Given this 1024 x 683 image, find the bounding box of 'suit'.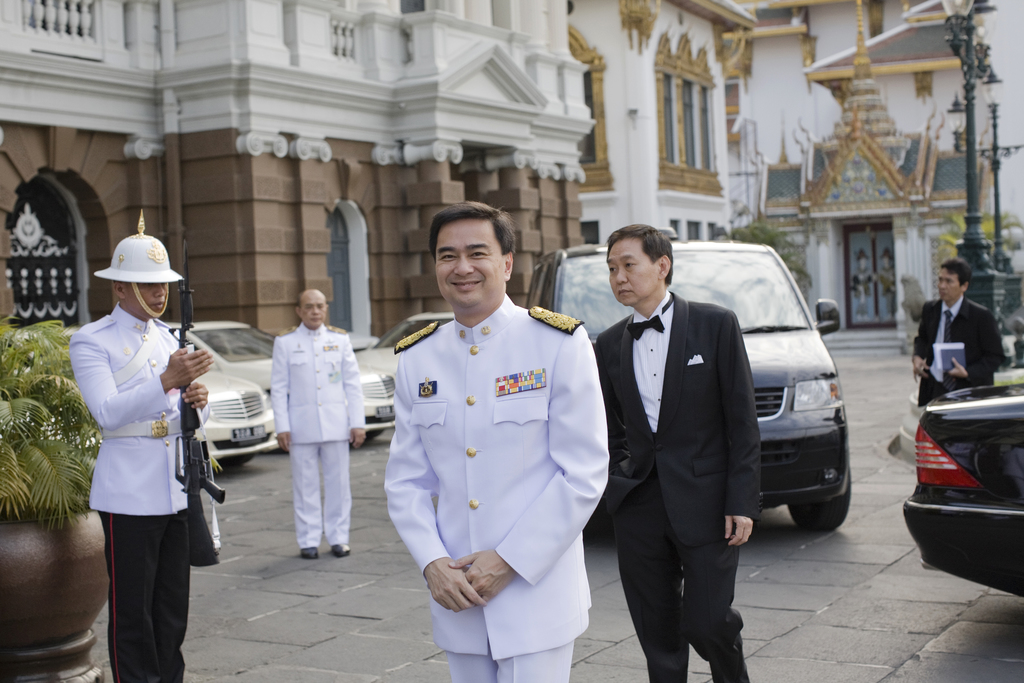
pyautogui.locateOnScreen(593, 213, 784, 675).
